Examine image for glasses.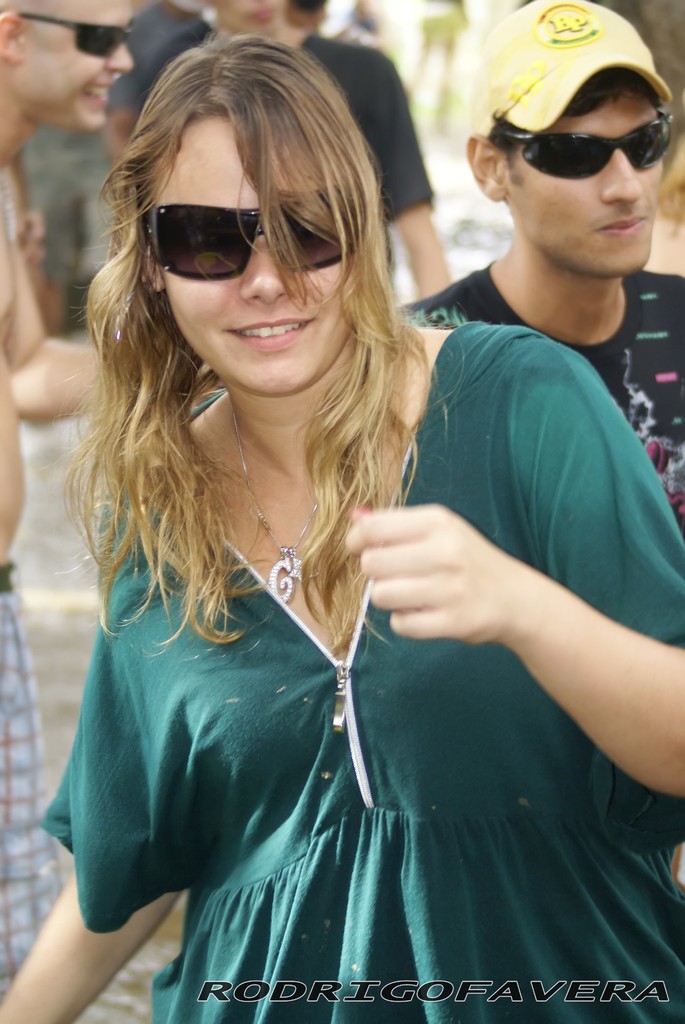
Examination result: [507, 109, 669, 170].
